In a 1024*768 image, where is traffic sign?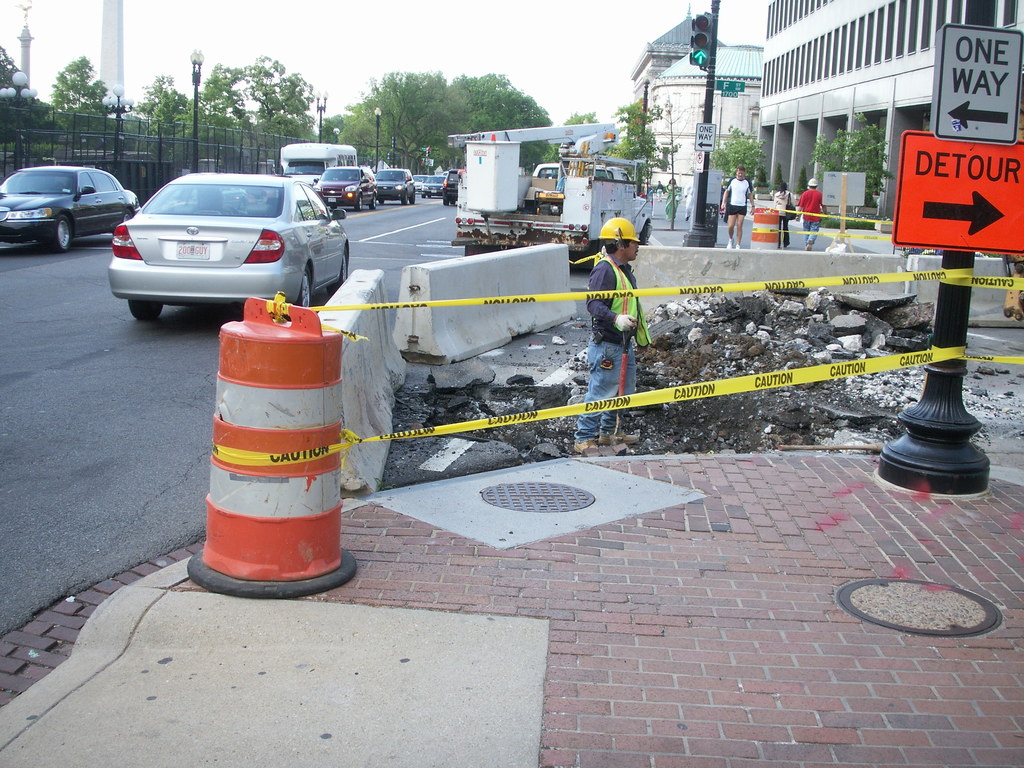
crop(692, 13, 714, 66).
